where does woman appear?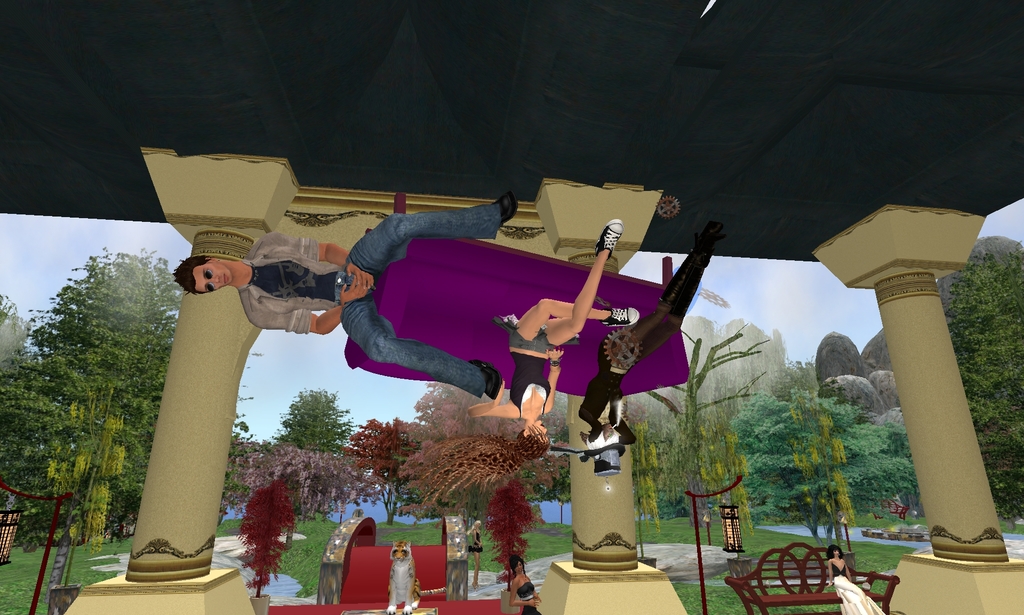
Appears at (820,541,883,614).
